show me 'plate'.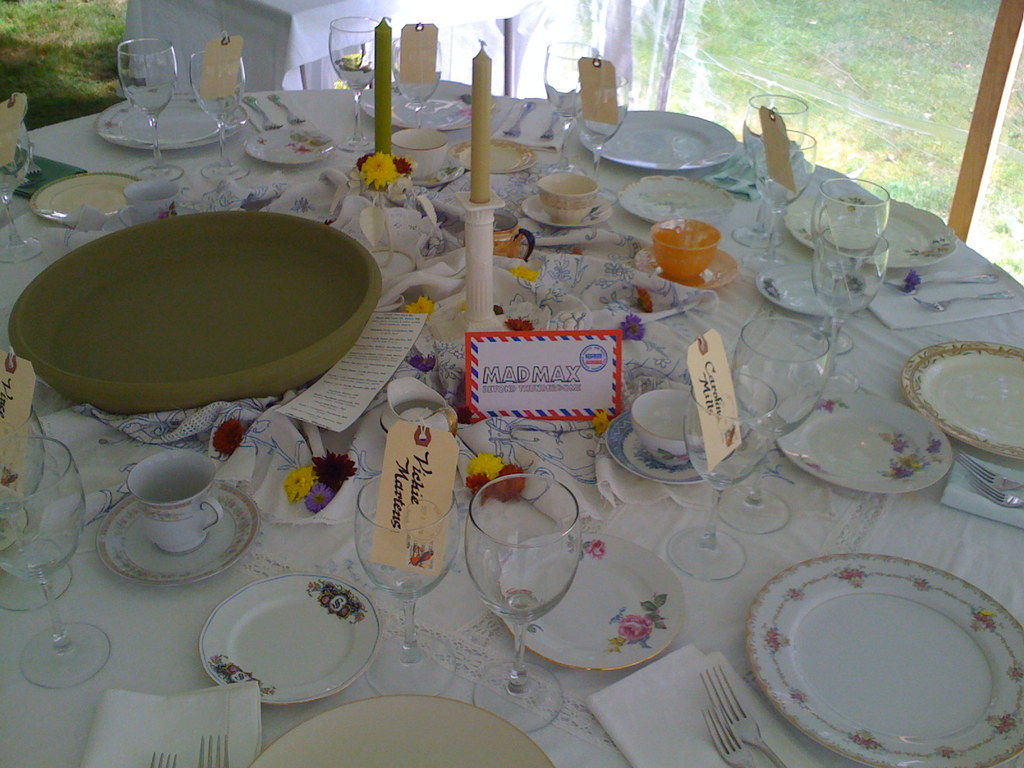
'plate' is here: [355,67,500,132].
